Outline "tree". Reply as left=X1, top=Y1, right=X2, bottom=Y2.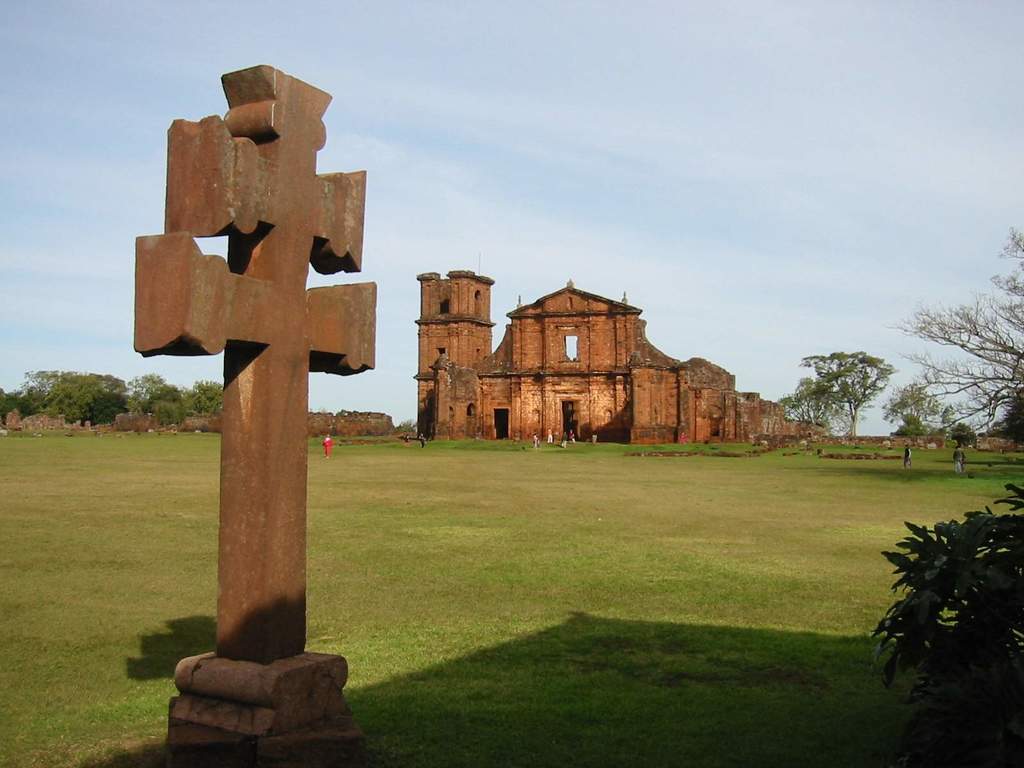
left=185, top=377, right=226, bottom=418.
